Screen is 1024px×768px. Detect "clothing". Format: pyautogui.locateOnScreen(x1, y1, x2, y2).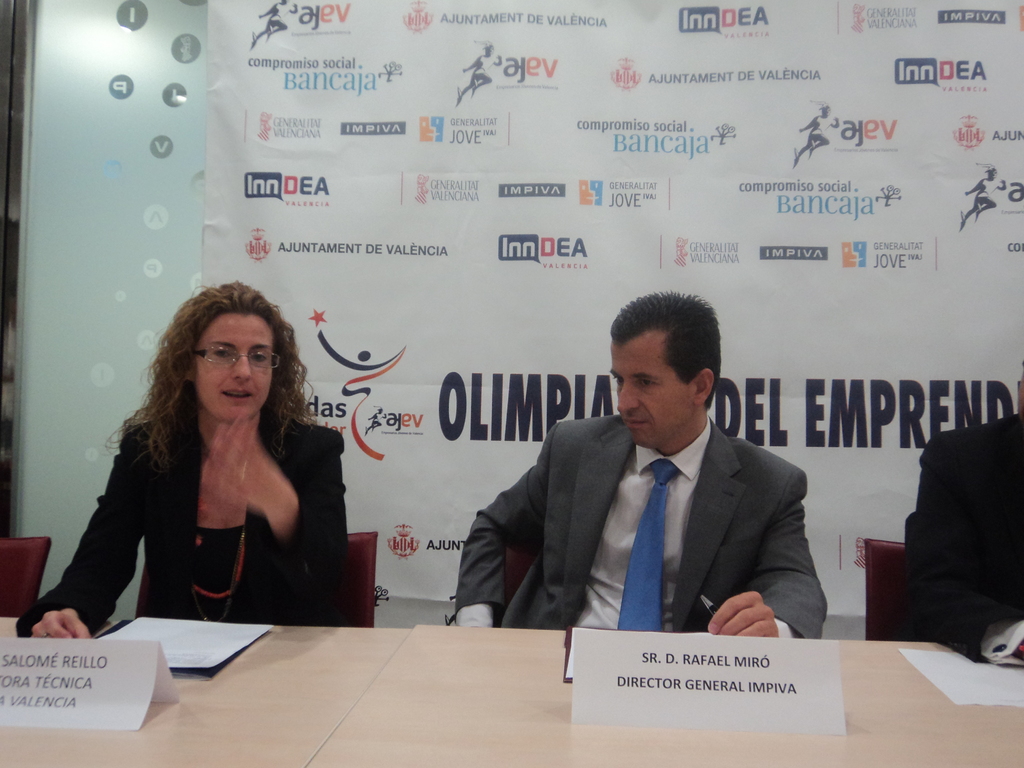
pyautogui.locateOnScreen(904, 410, 1022, 665).
